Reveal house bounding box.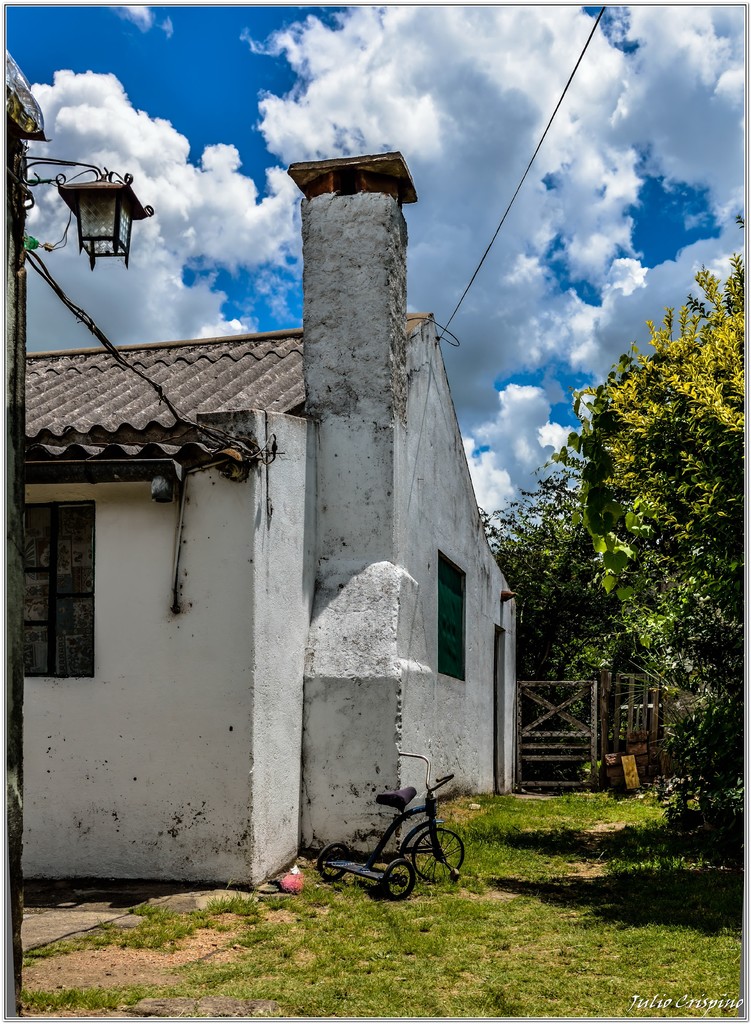
Revealed: <bbox>0, 140, 519, 896</bbox>.
